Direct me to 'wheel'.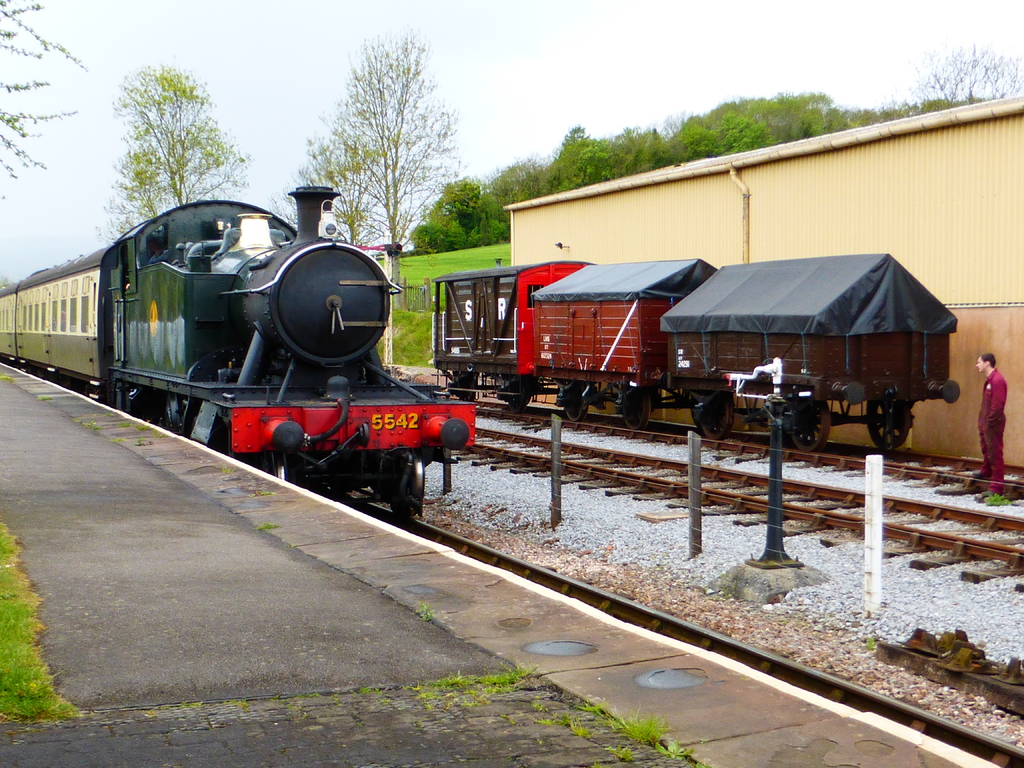
Direction: rect(506, 379, 540, 413).
